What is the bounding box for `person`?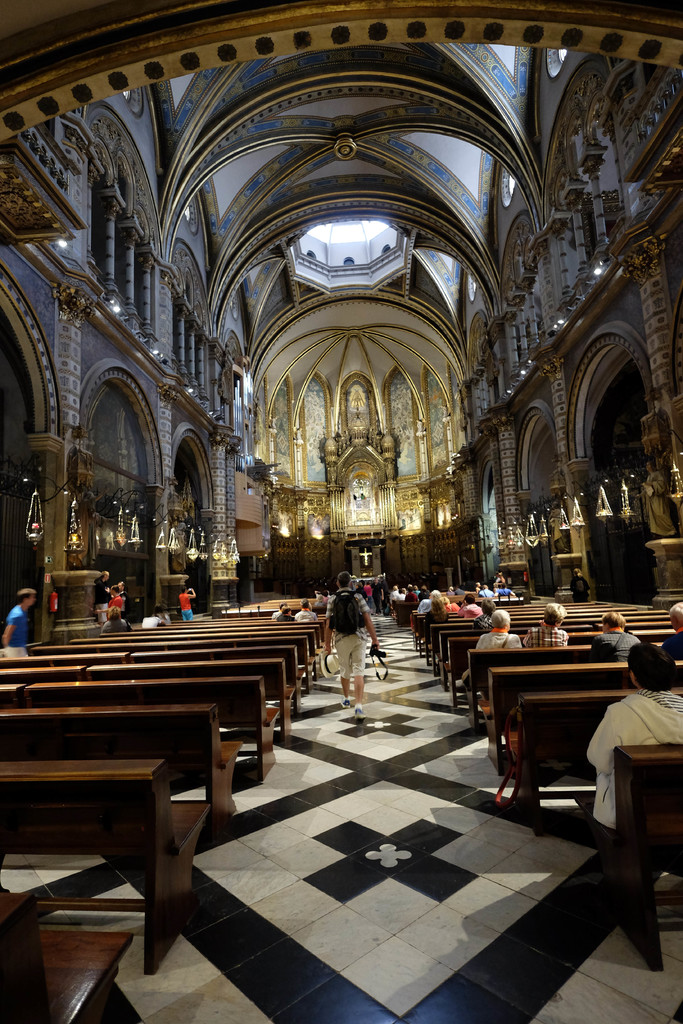
[left=582, top=605, right=639, bottom=663].
